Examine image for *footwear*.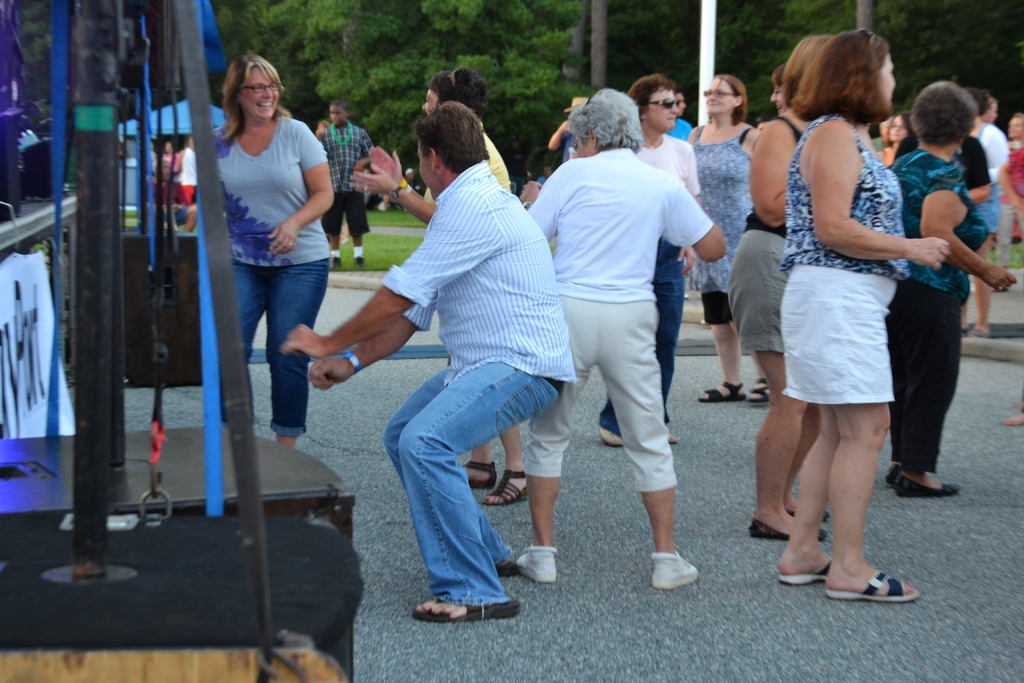
Examination result: x1=479, y1=468, x2=529, y2=505.
